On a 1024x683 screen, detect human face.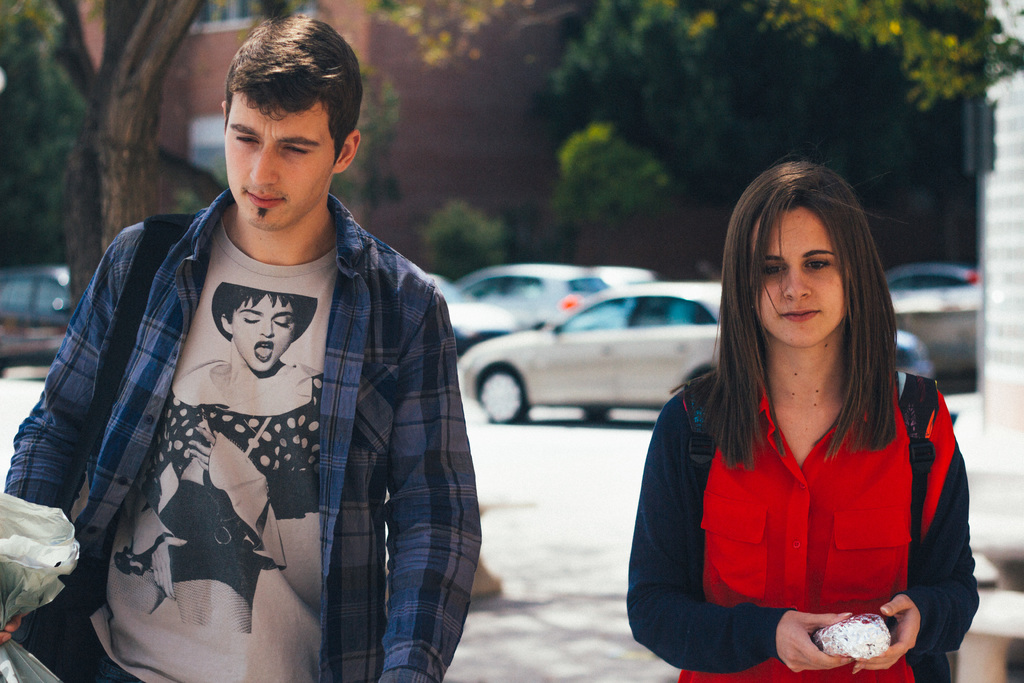
756 208 844 338.
